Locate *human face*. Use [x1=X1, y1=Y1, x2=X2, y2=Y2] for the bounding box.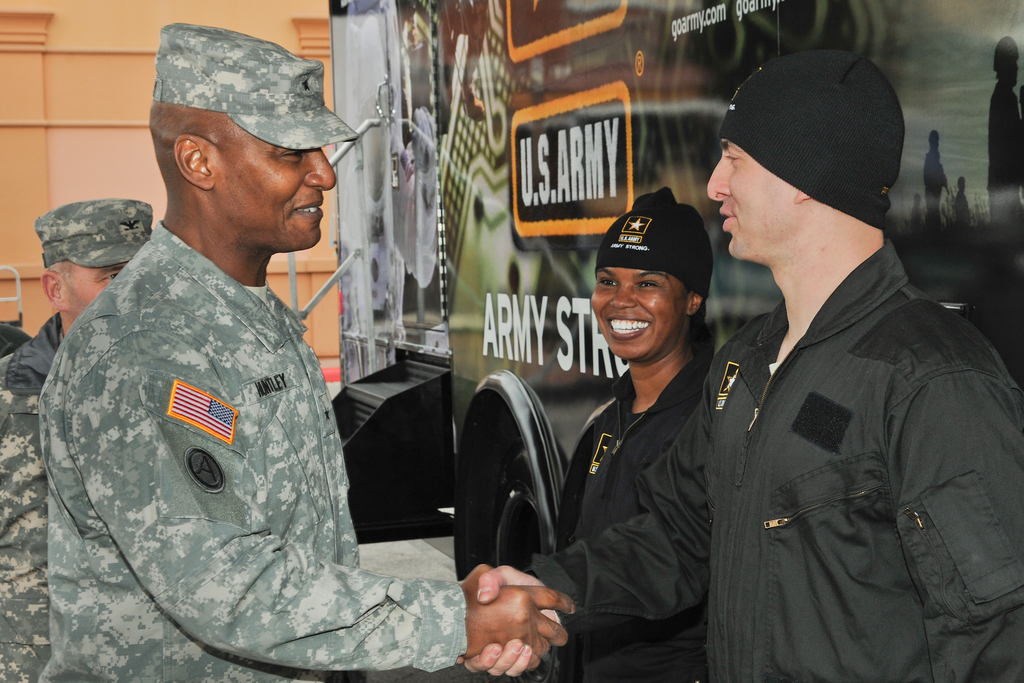
[x1=710, y1=140, x2=792, y2=265].
